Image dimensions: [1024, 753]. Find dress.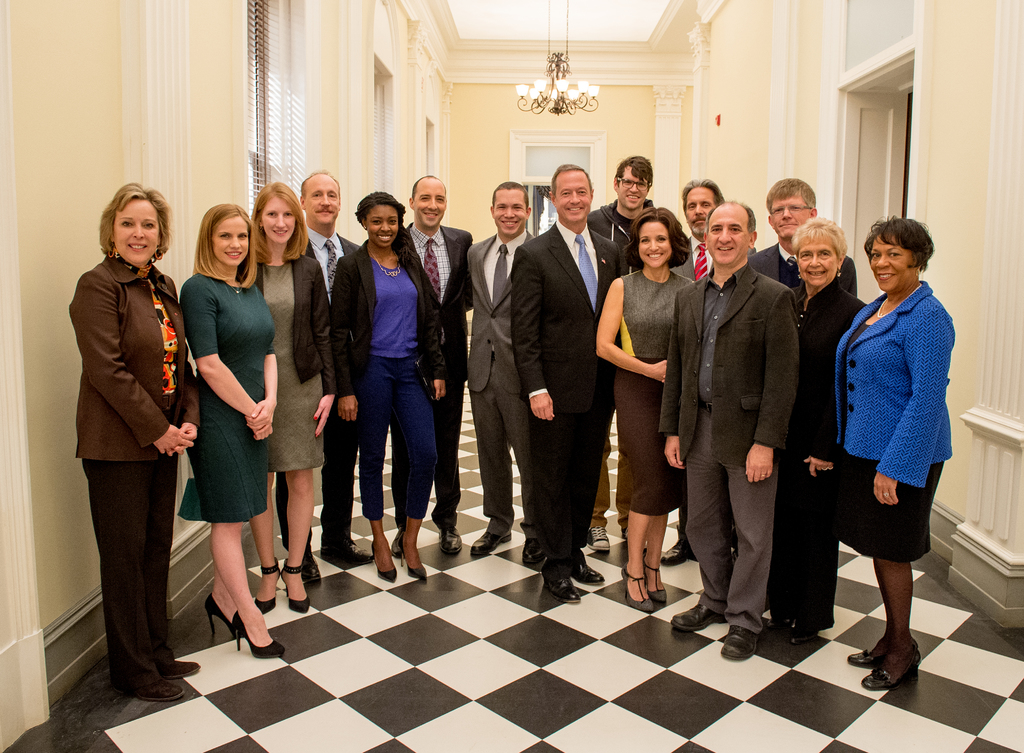
837/318/943/565.
